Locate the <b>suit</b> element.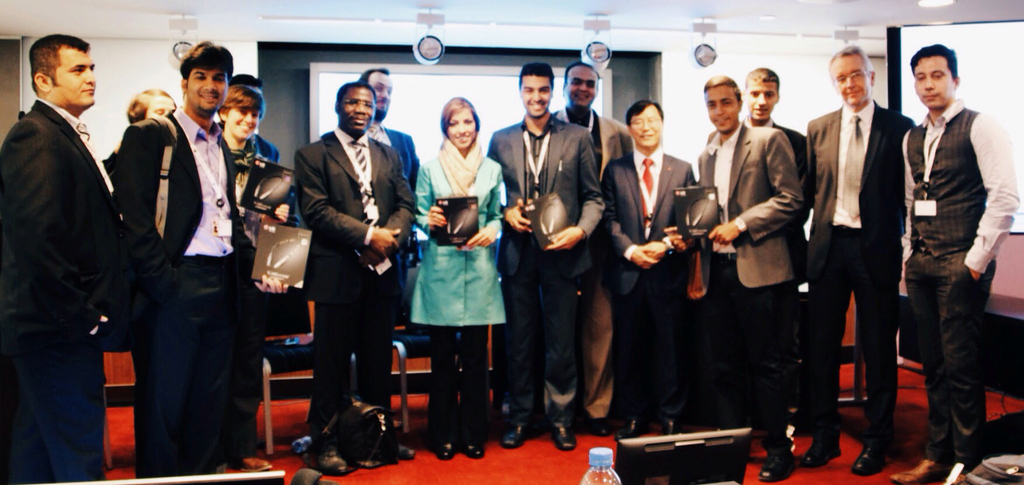
Element bbox: (x1=692, y1=121, x2=804, y2=452).
